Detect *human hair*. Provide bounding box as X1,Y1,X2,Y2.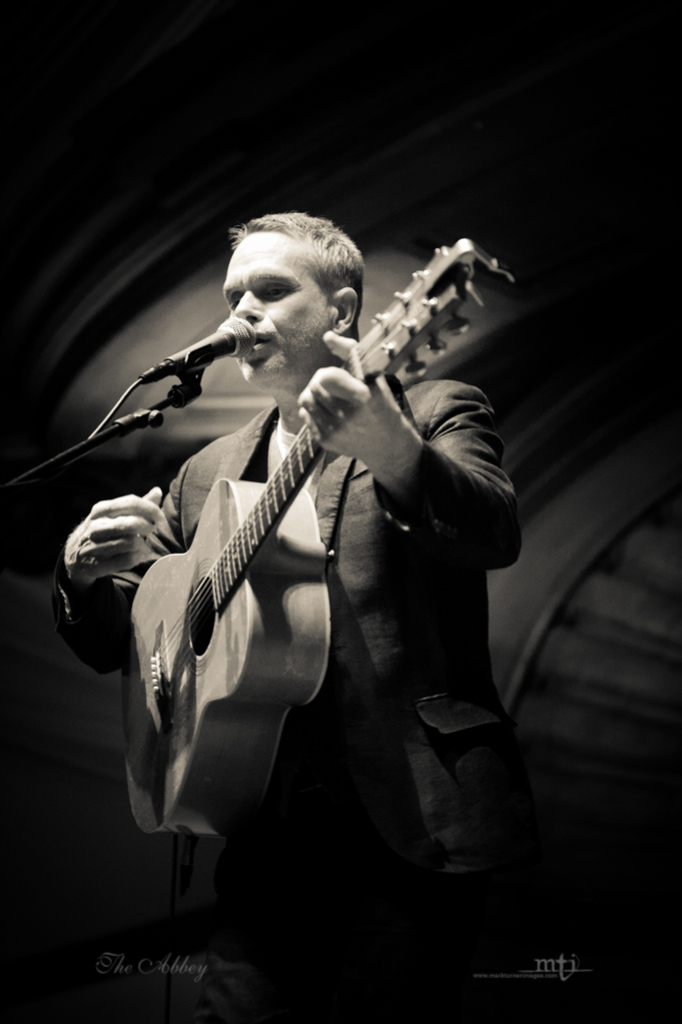
204,206,363,341.
